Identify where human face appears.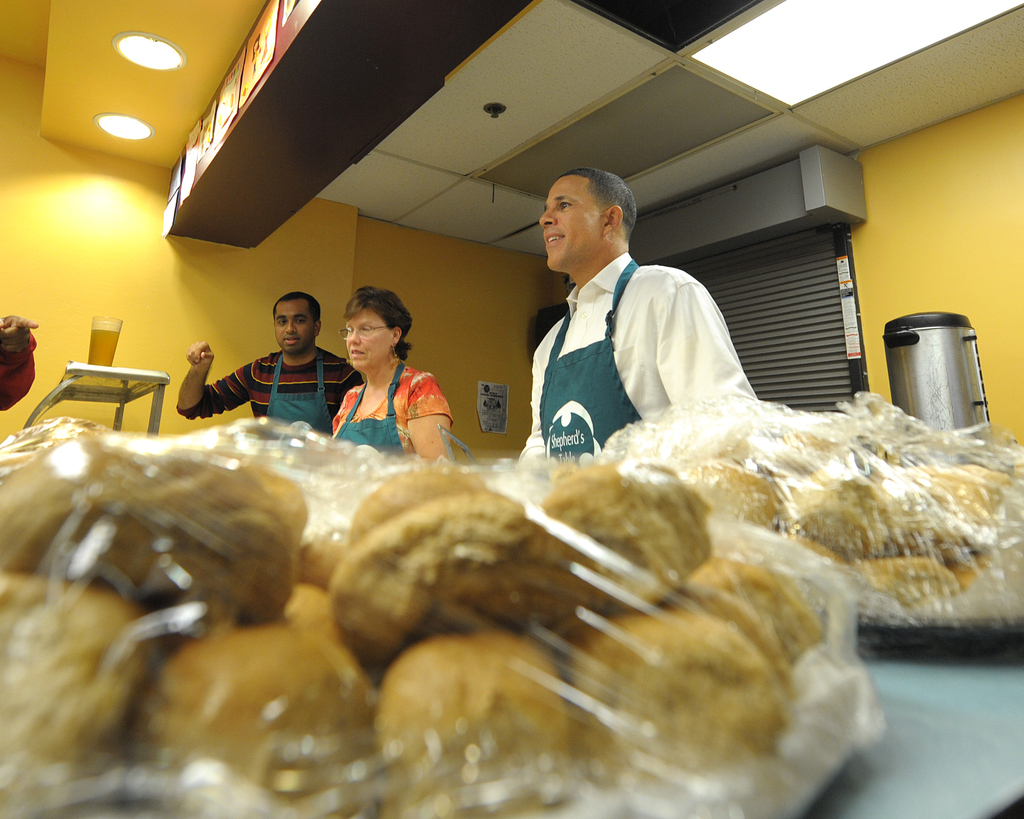
Appears at x1=346 y1=303 x2=392 y2=367.
